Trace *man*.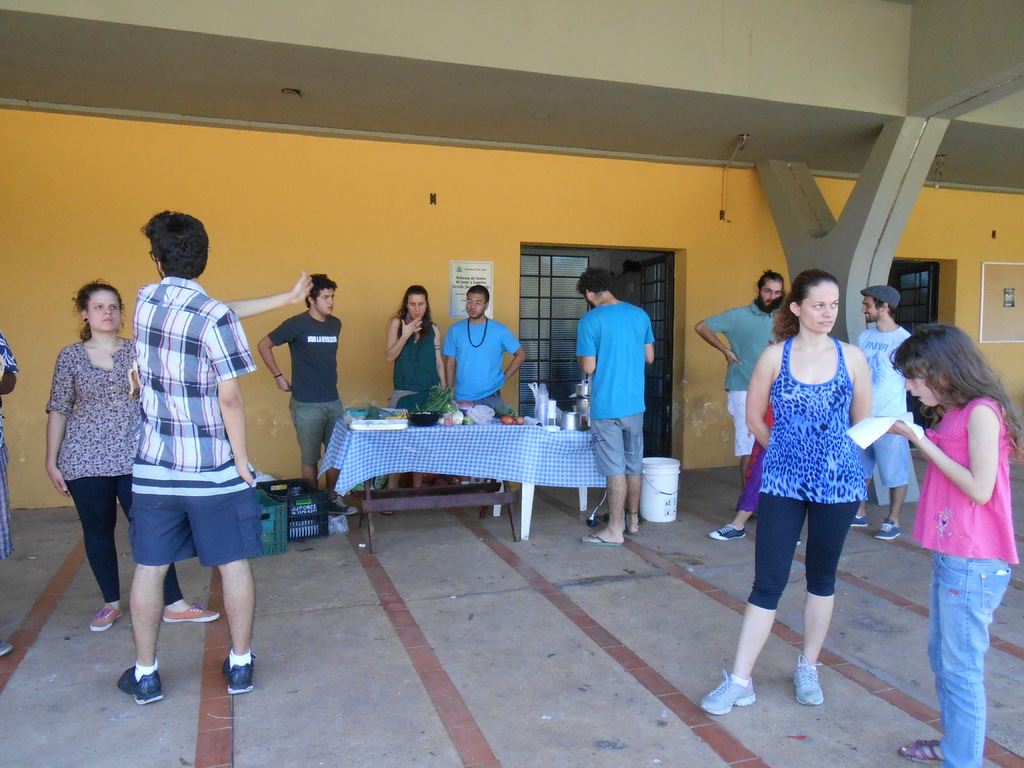
Traced to box=[697, 273, 788, 522].
